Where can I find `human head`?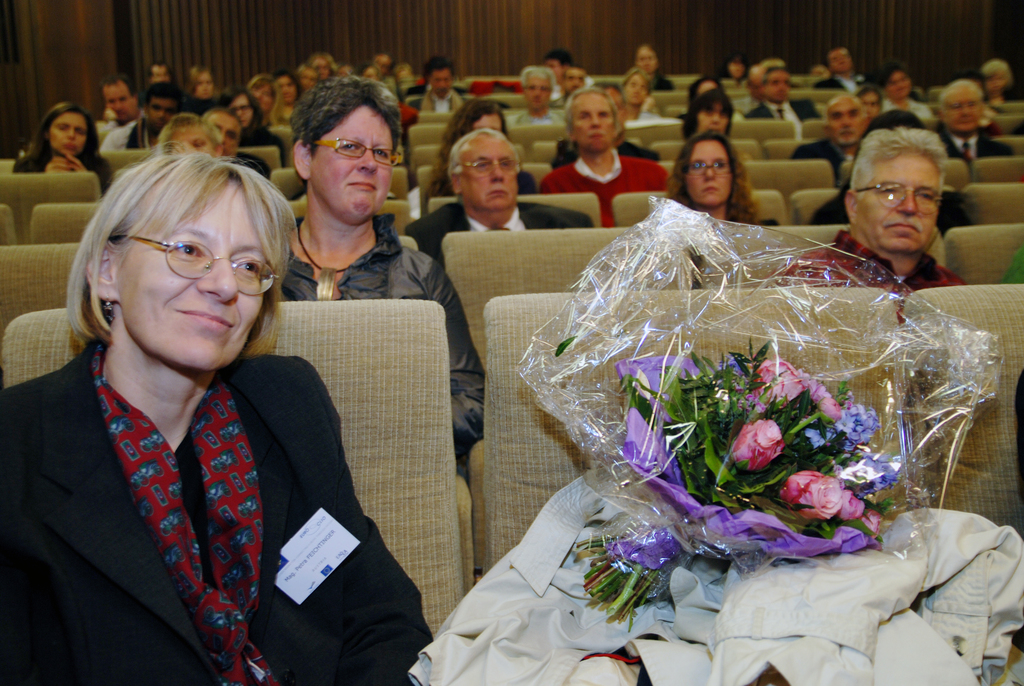
You can find it at bbox=[687, 80, 723, 105].
